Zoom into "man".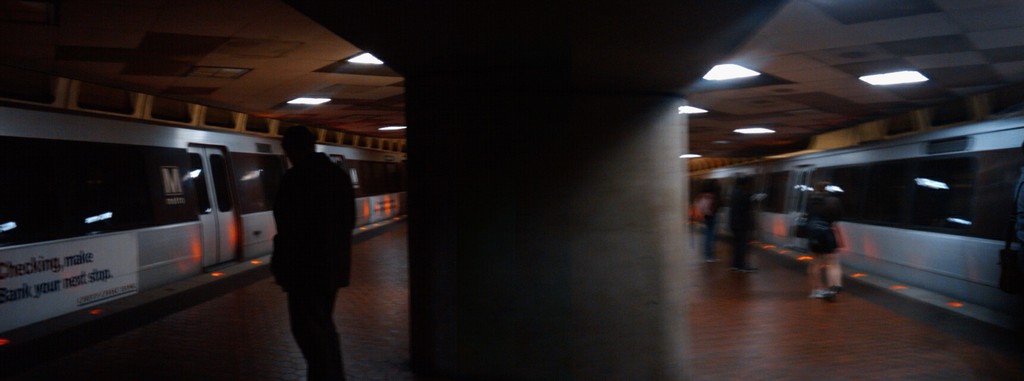
Zoom target: box=[785, 175, 850, 307].
